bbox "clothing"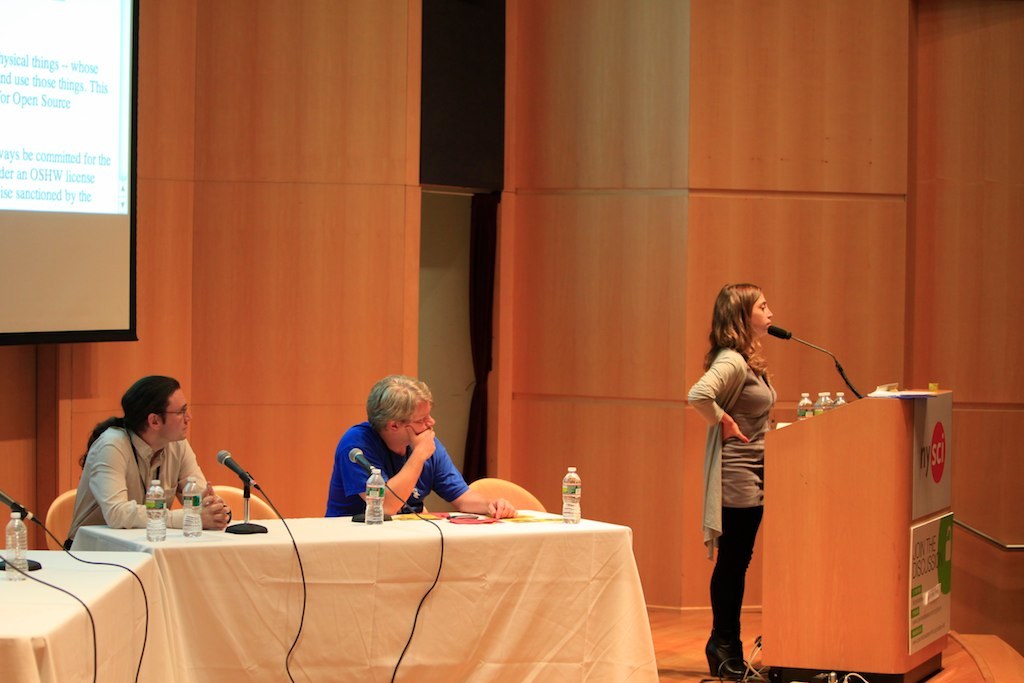
region(323, 419, 471, 514)
